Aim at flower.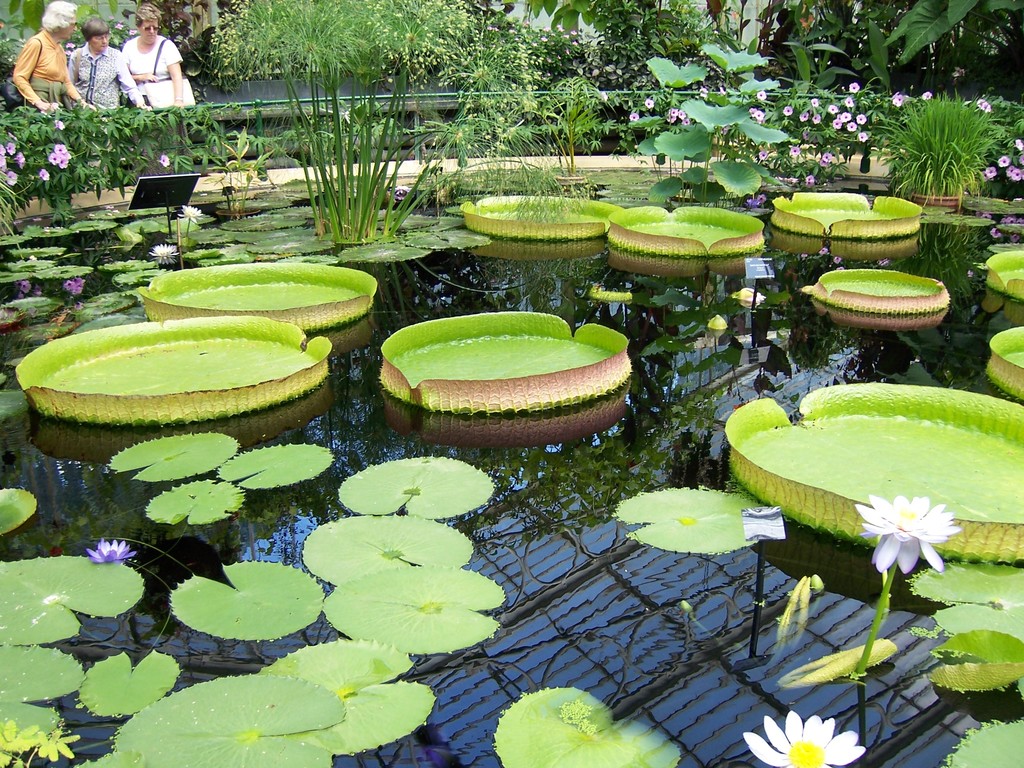
Aimed at <bbox>826, 106, 834, 116</bbox>.
